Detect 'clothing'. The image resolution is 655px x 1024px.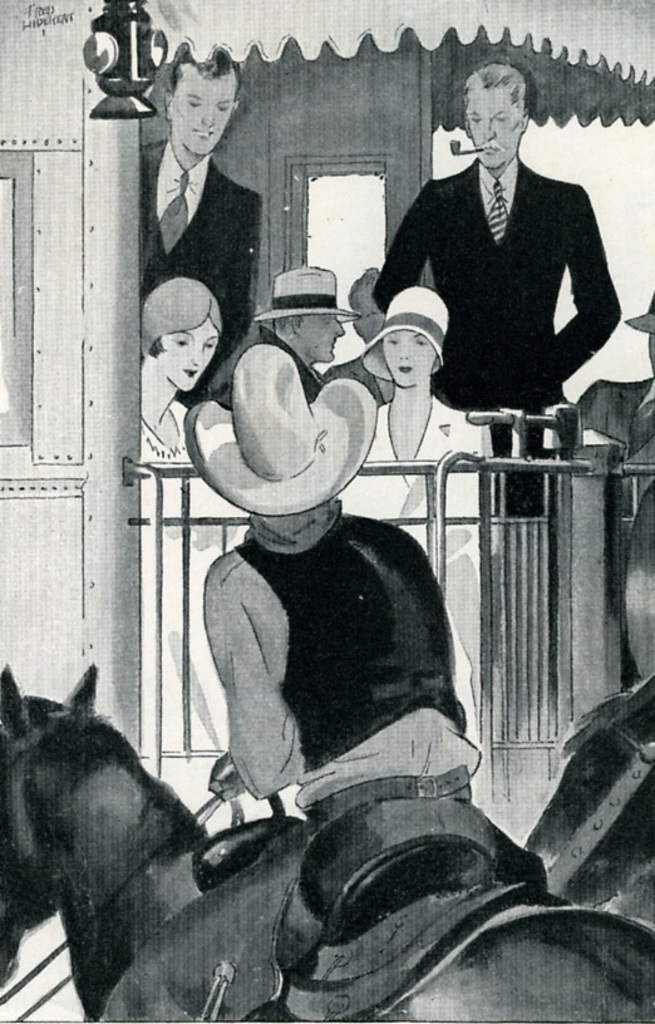
box=[378, 124, 625, 420].
